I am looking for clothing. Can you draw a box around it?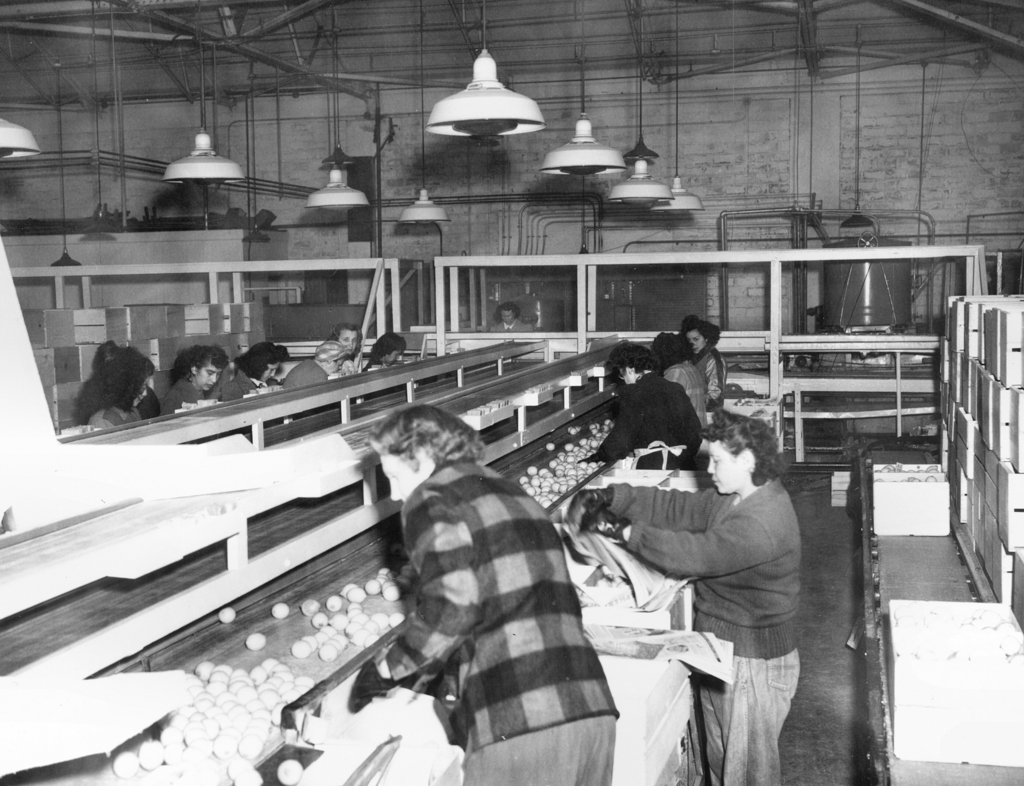
Sure, the bounding box is l=693, t=337, r=728, b=413.
